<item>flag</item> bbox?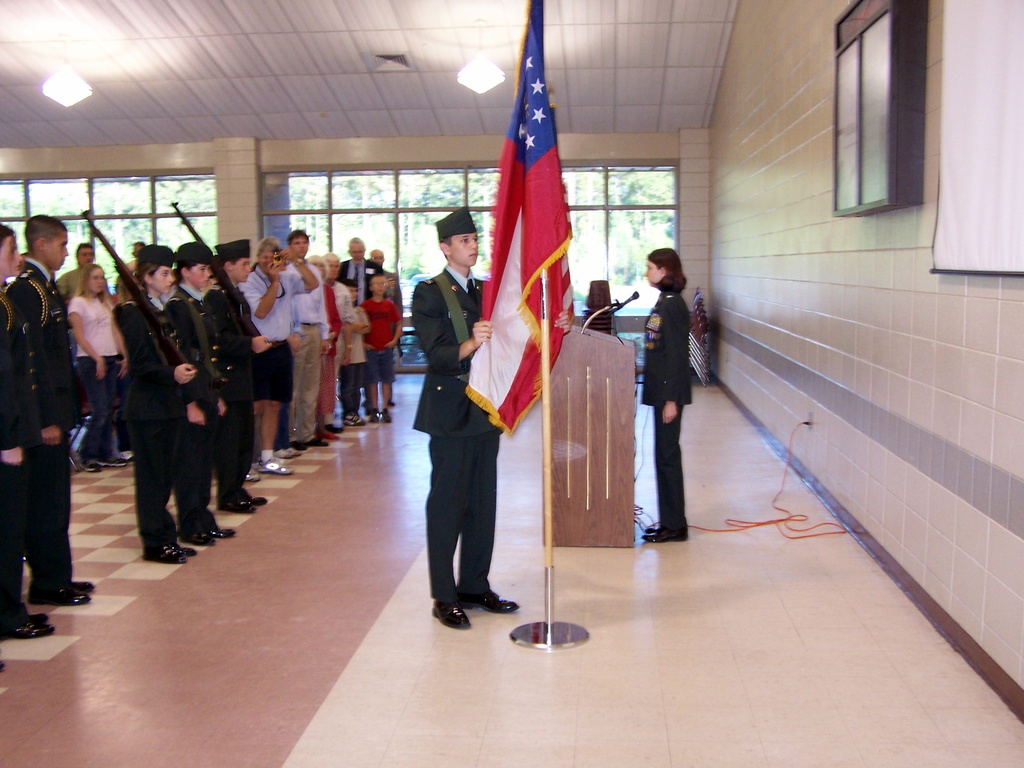
<box>501,0,572,355</box>
